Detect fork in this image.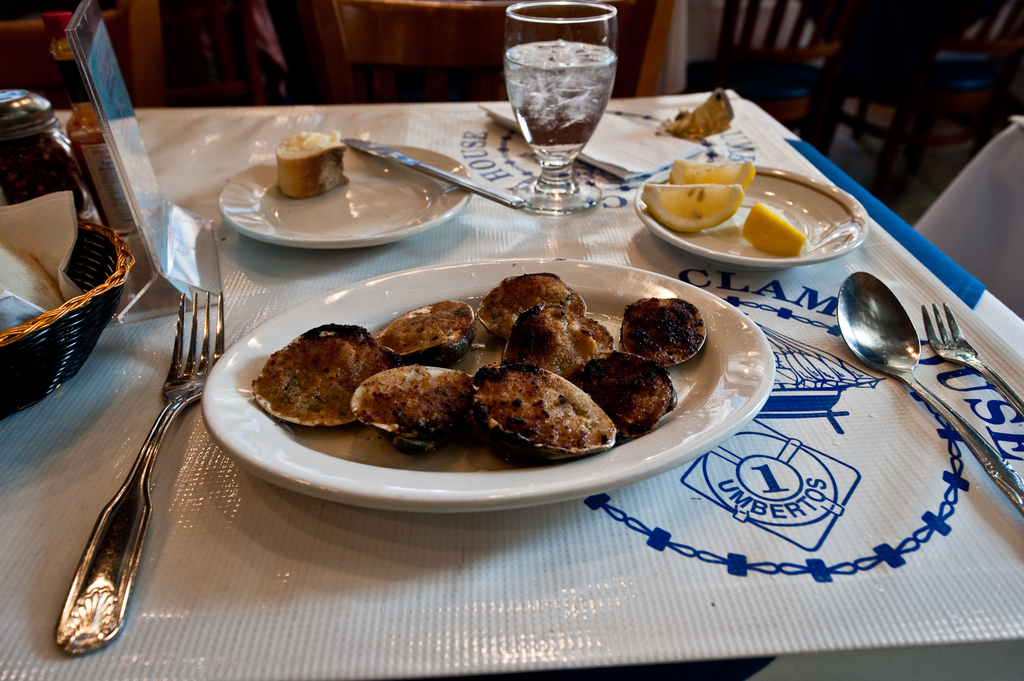
Detection: {"left": 919, "top": 302, "right": 1023, "bottom": 418}.
